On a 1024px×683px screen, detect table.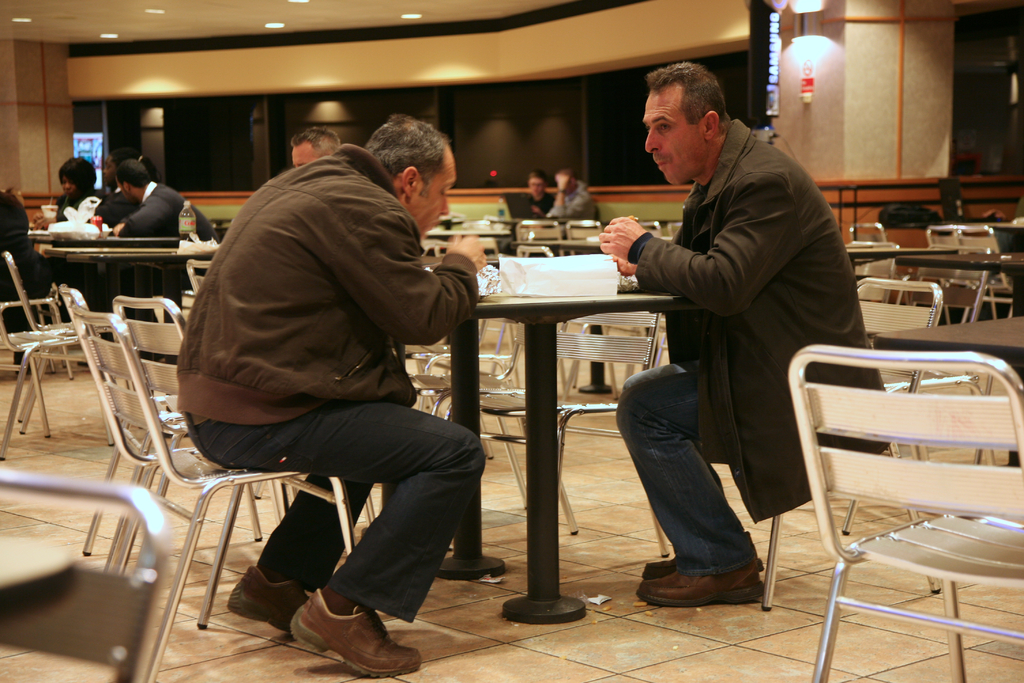
locate(425, 236, 747, 563).
